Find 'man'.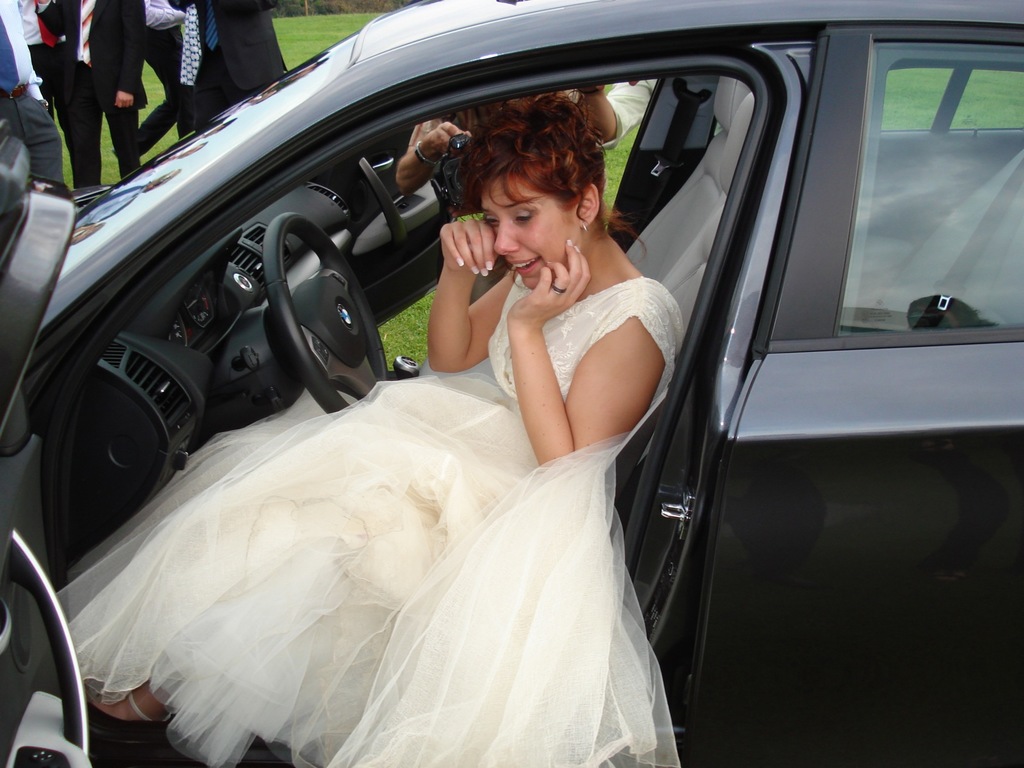
pyautogui.locateOnScreen(0, 0, 62, 190).
